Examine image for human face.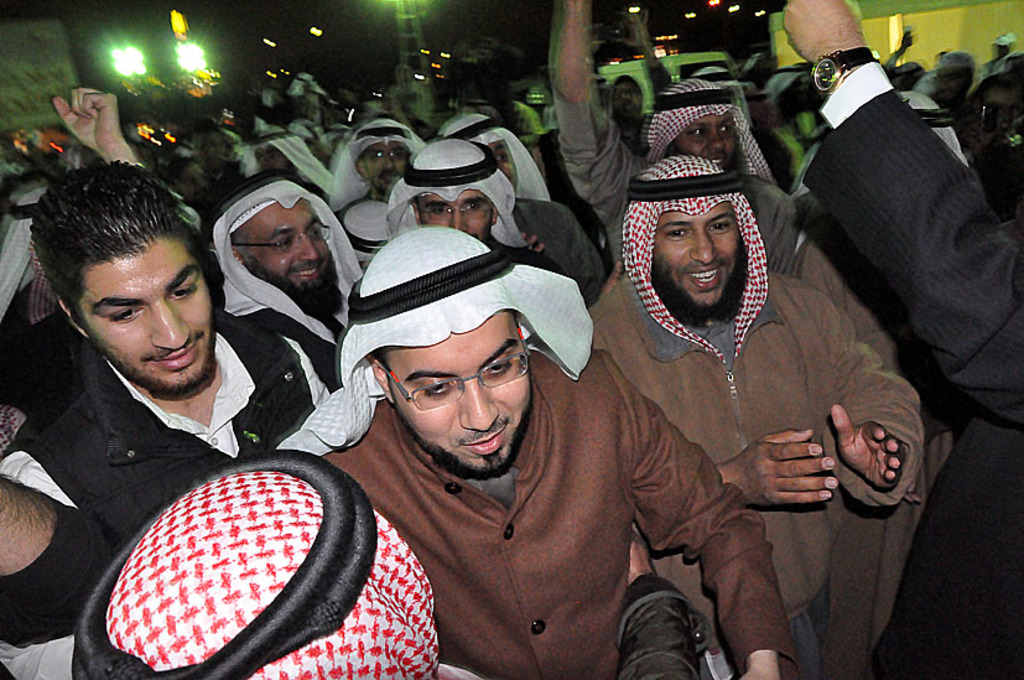
Examination result: x1=78 y1=238 x2=218 y2=390.
